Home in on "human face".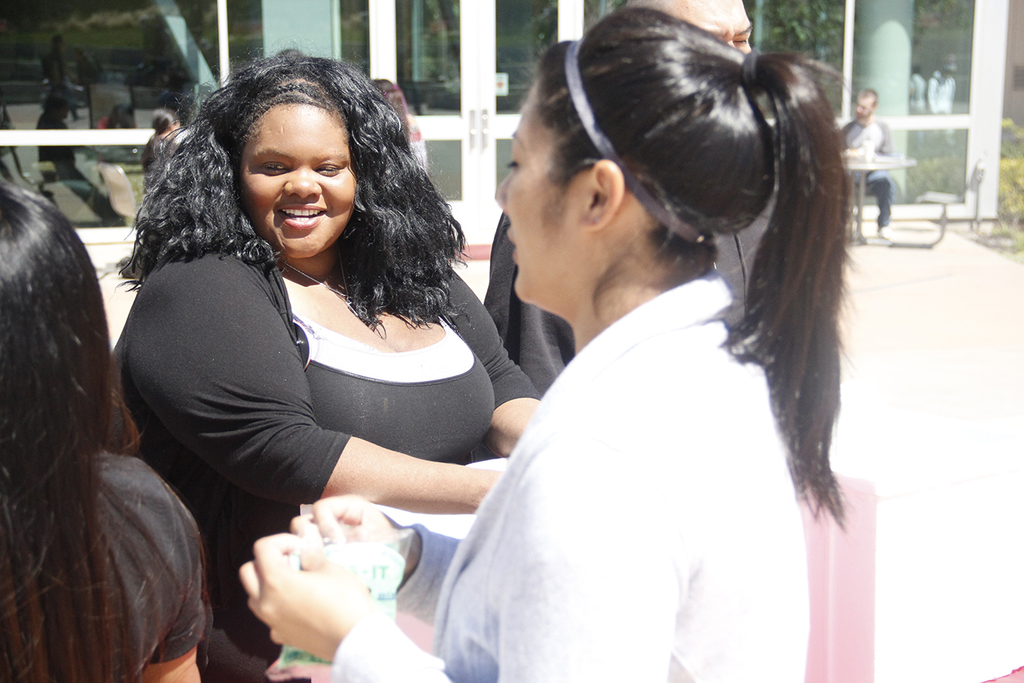
Homed in at 495,77,579,311.
